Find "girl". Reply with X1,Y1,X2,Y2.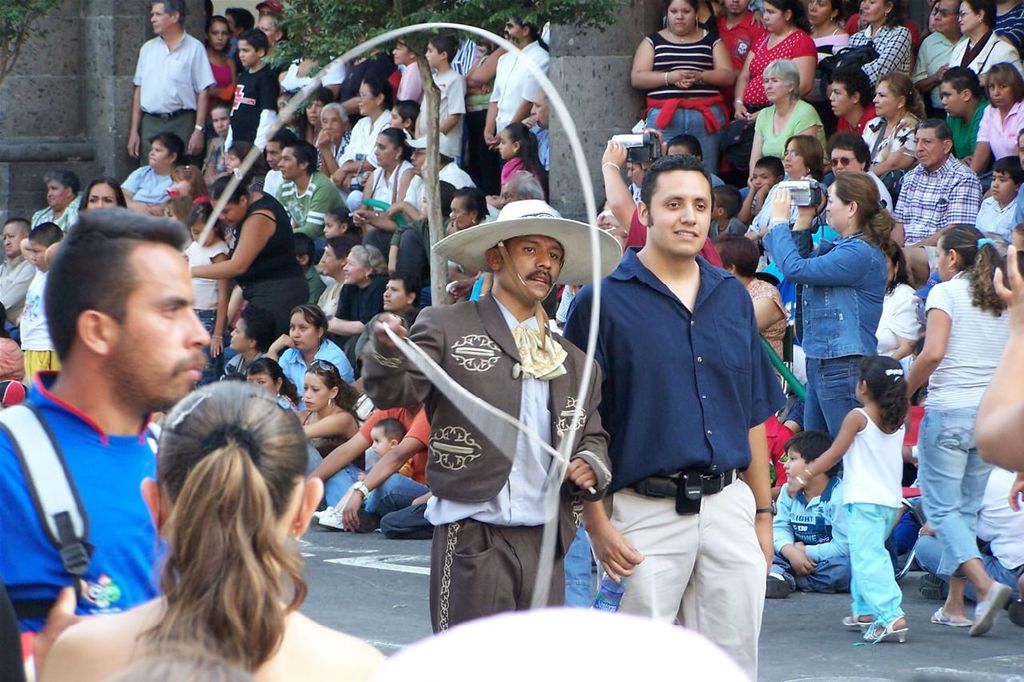
315,207,358,267.
